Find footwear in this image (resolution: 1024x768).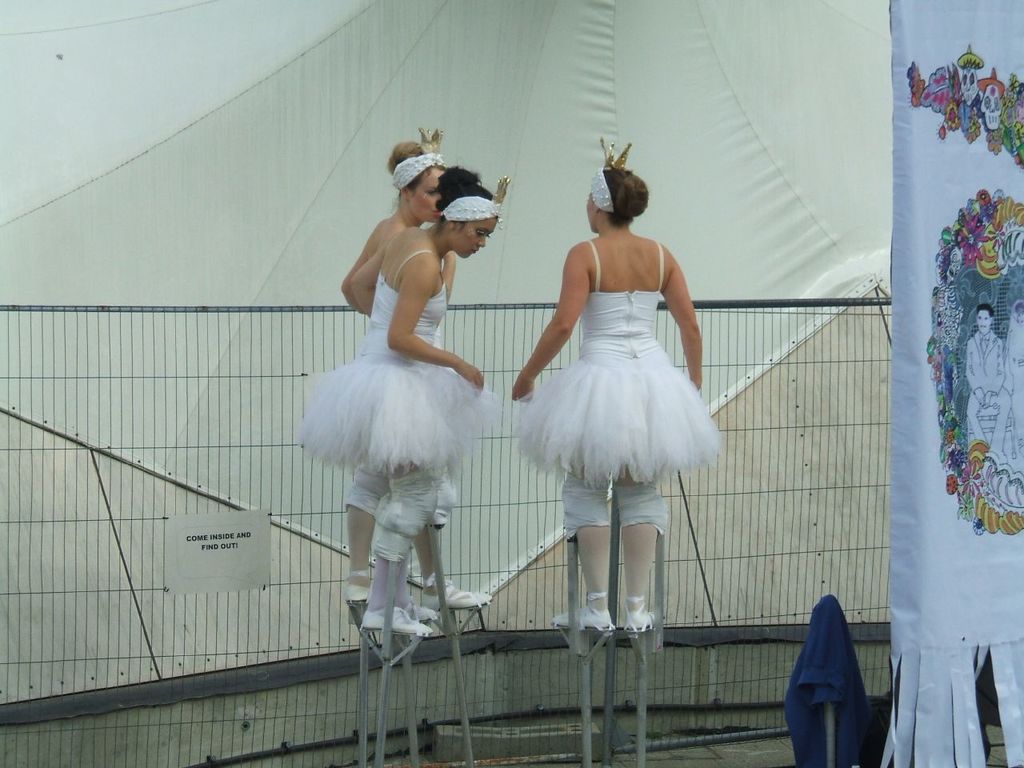
550 593 610 630.
